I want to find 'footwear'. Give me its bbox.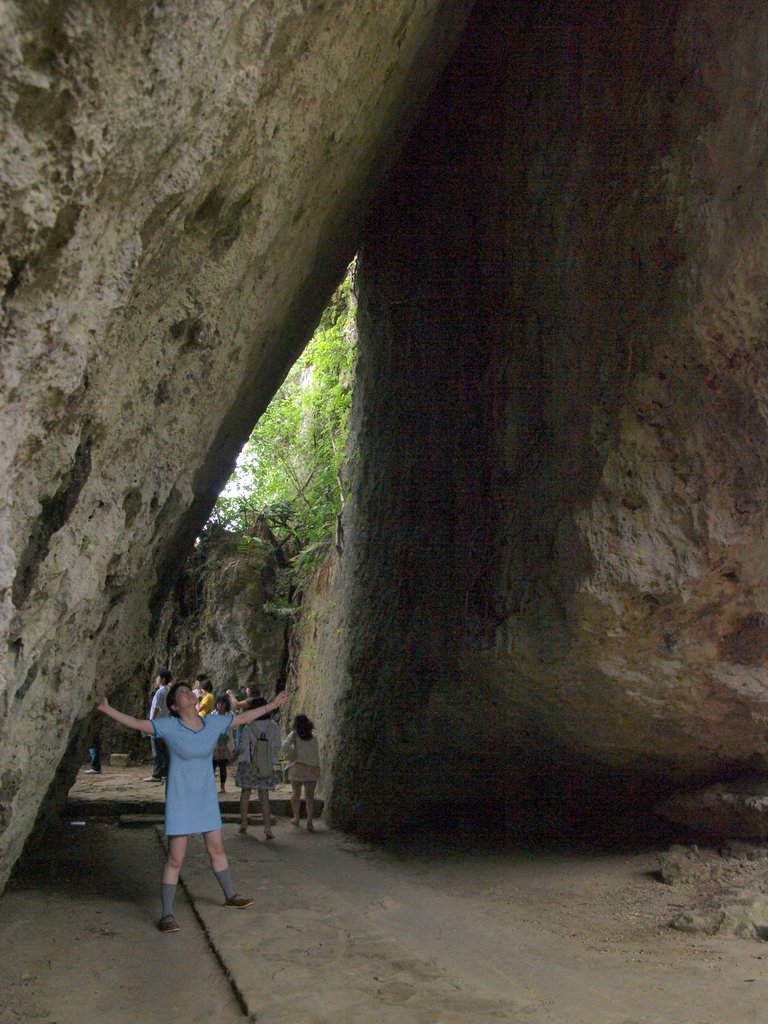
region(83, 765, 104, 772).
